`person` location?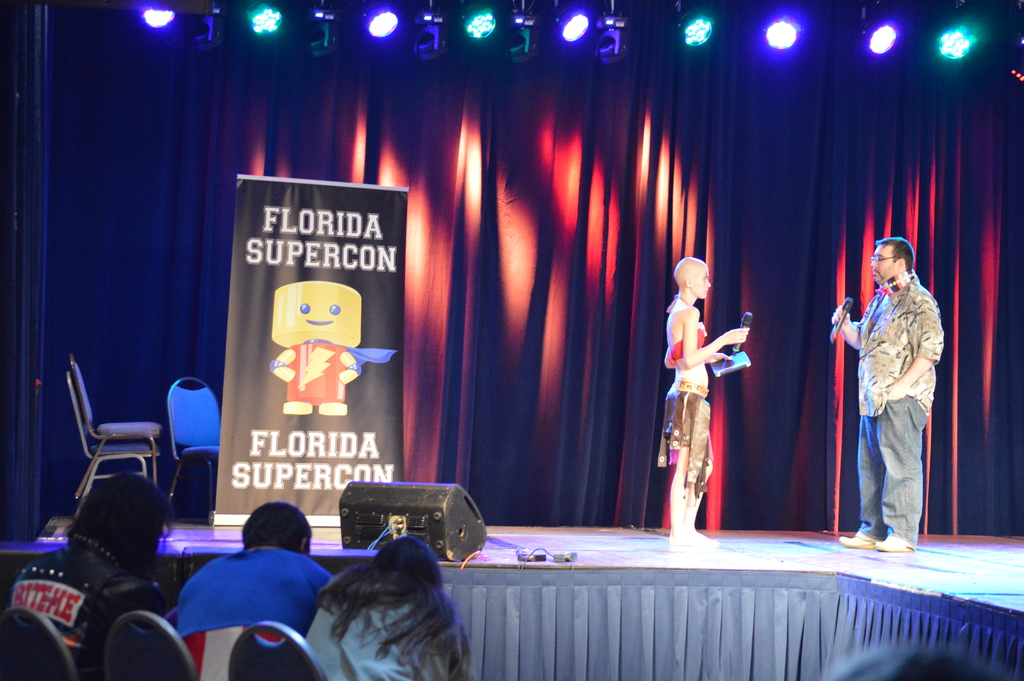
x1=5, y1=471, x2=174, y2=662
